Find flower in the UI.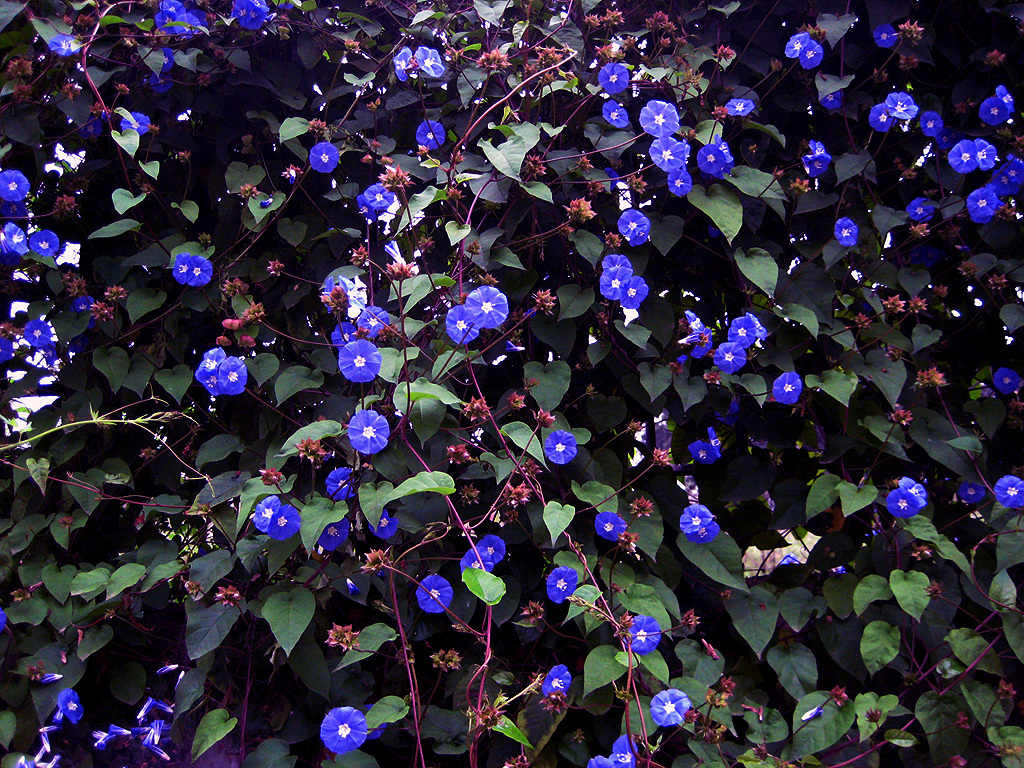
UI element at [x1=110, y1=84, x2=127, y2=96].
